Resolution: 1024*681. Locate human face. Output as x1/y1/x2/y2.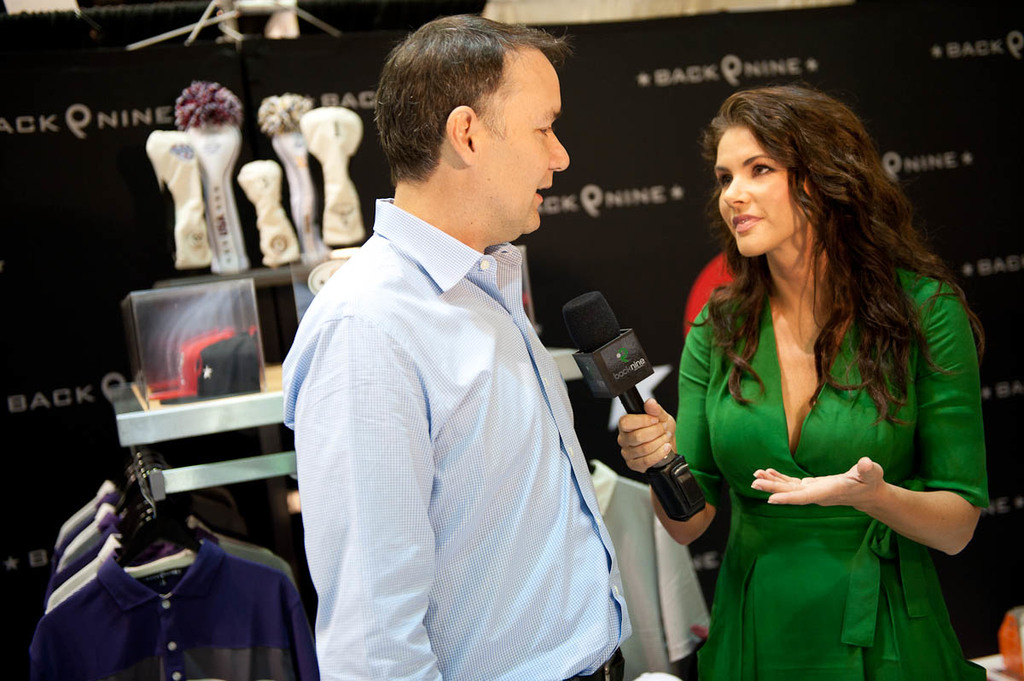
713/125/811/259.
